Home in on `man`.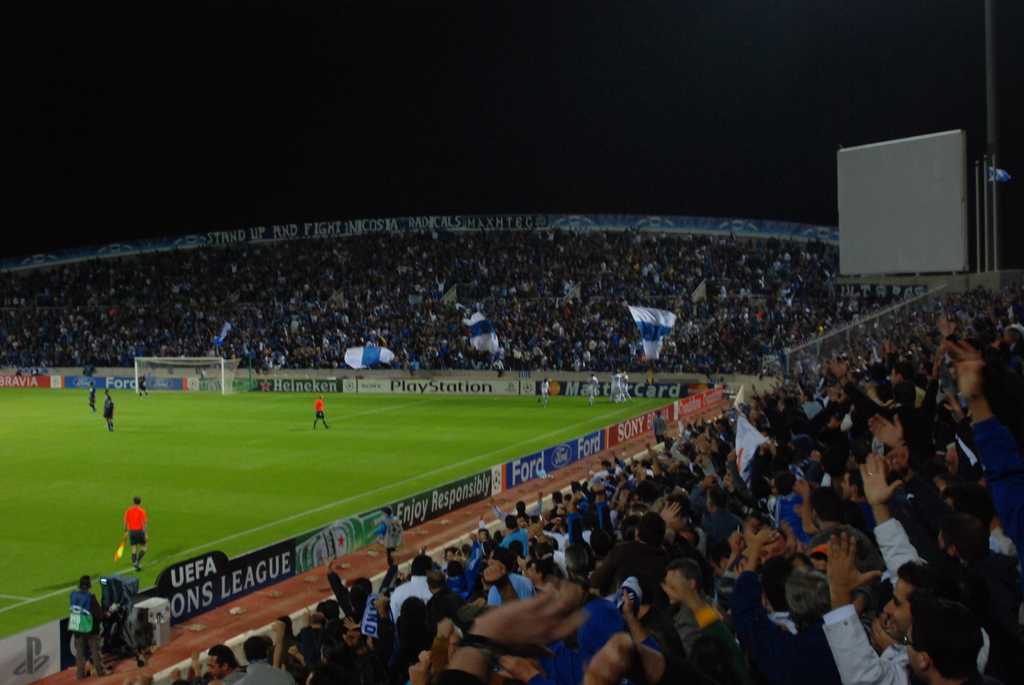
Homed in at bbox=(480, 544, 535, 601).
